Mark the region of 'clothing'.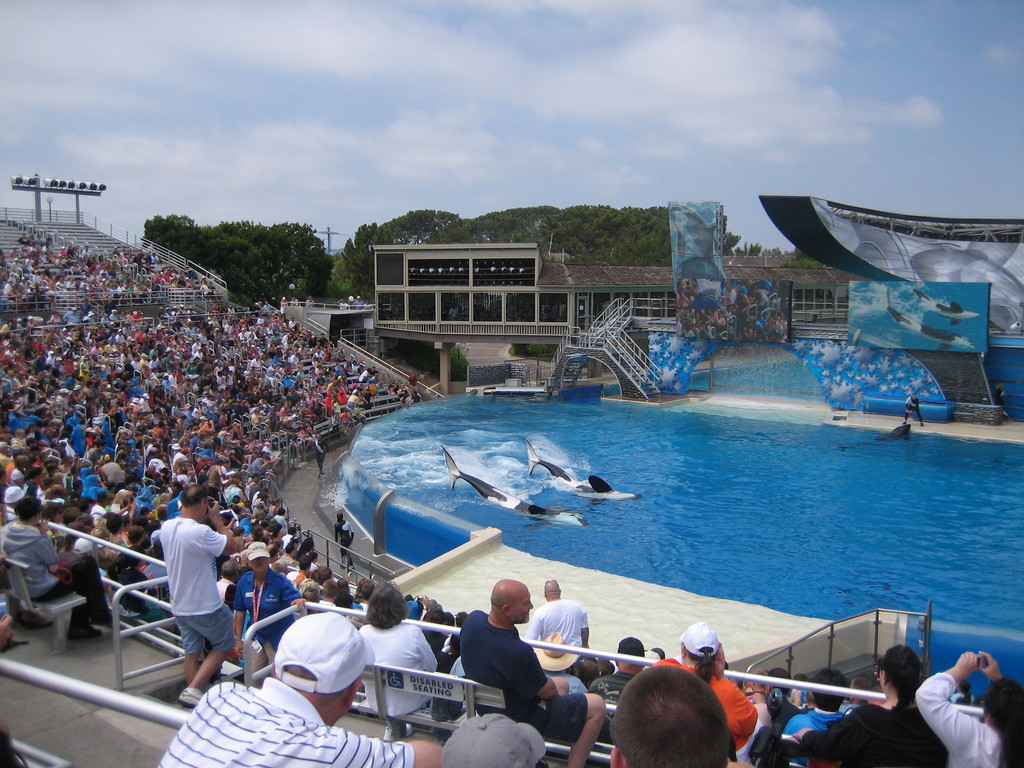
Region: [x1=903, y1=393, x2=924, y2=425].
